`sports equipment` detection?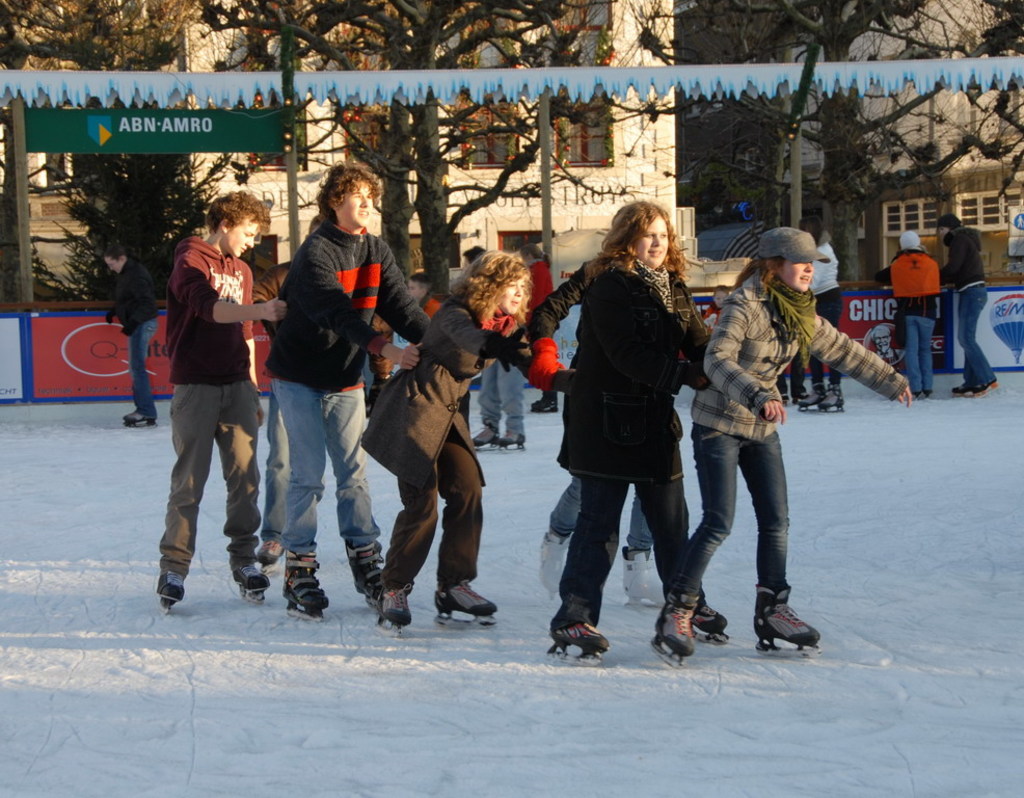
box=[620, 544, 669, 608]
